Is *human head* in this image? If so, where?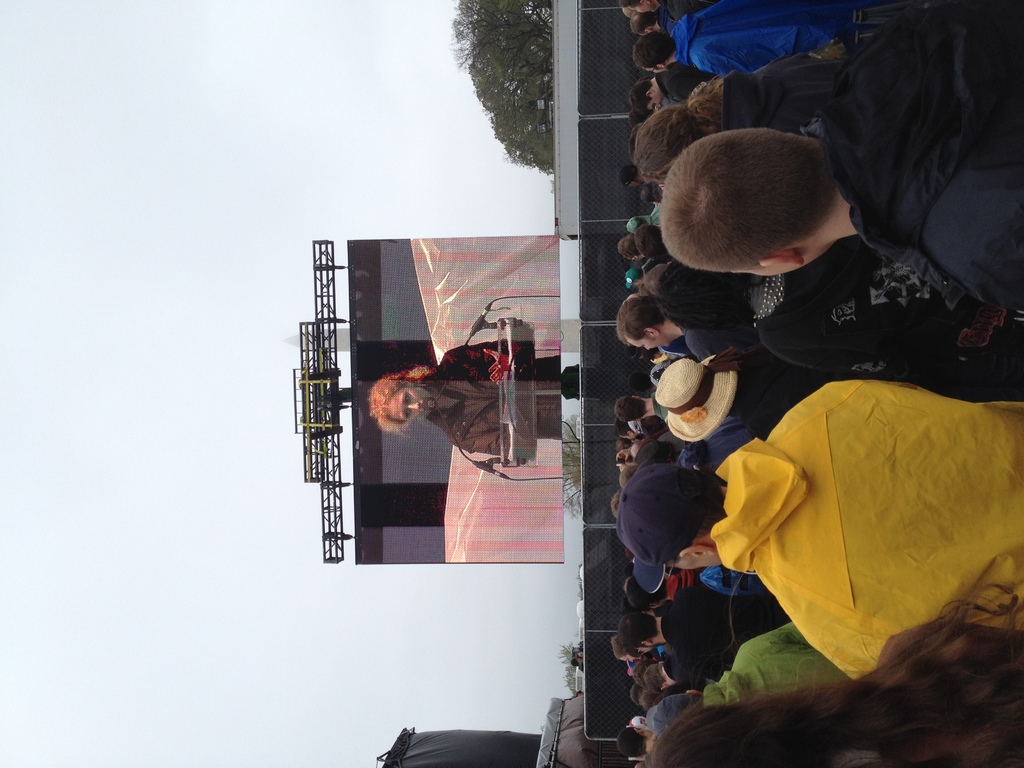
Yes, at [659, 691, 703, 730].
